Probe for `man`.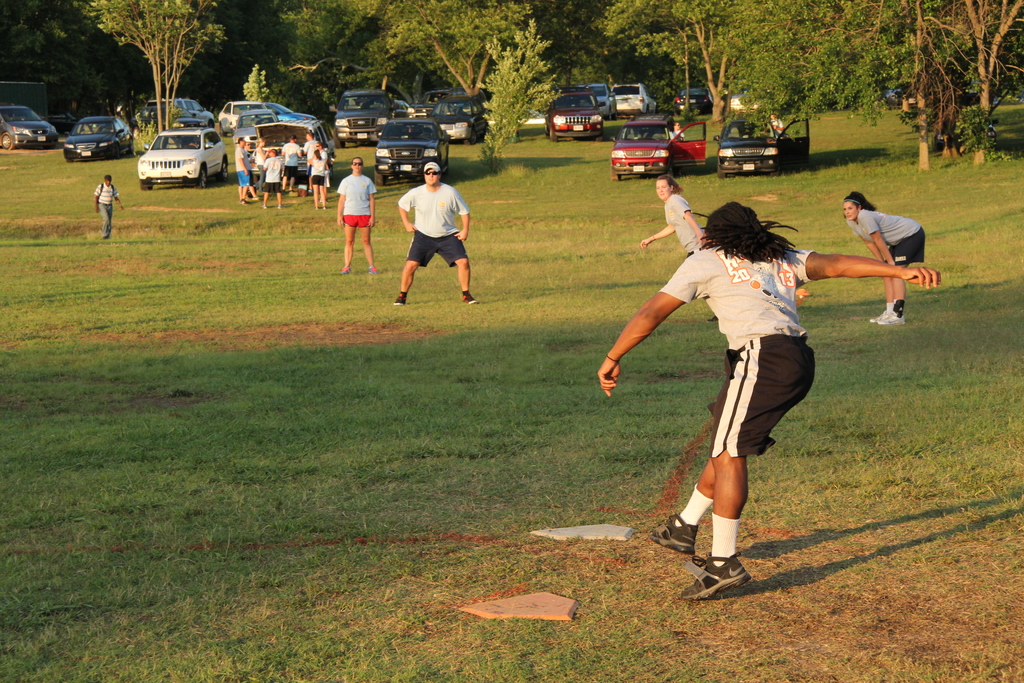
Probe result: {"x1": 664, "y1": 120, "x2": 691, "y2": 147}.
